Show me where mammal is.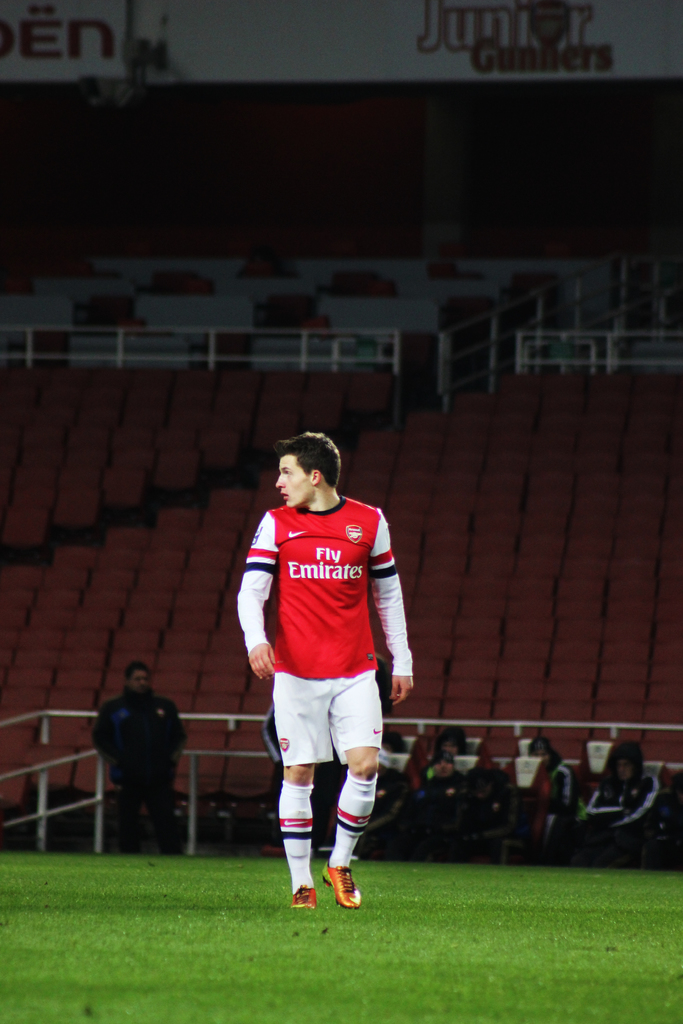
mammal is at [left=434, top=725, right=474, bottom=758].
